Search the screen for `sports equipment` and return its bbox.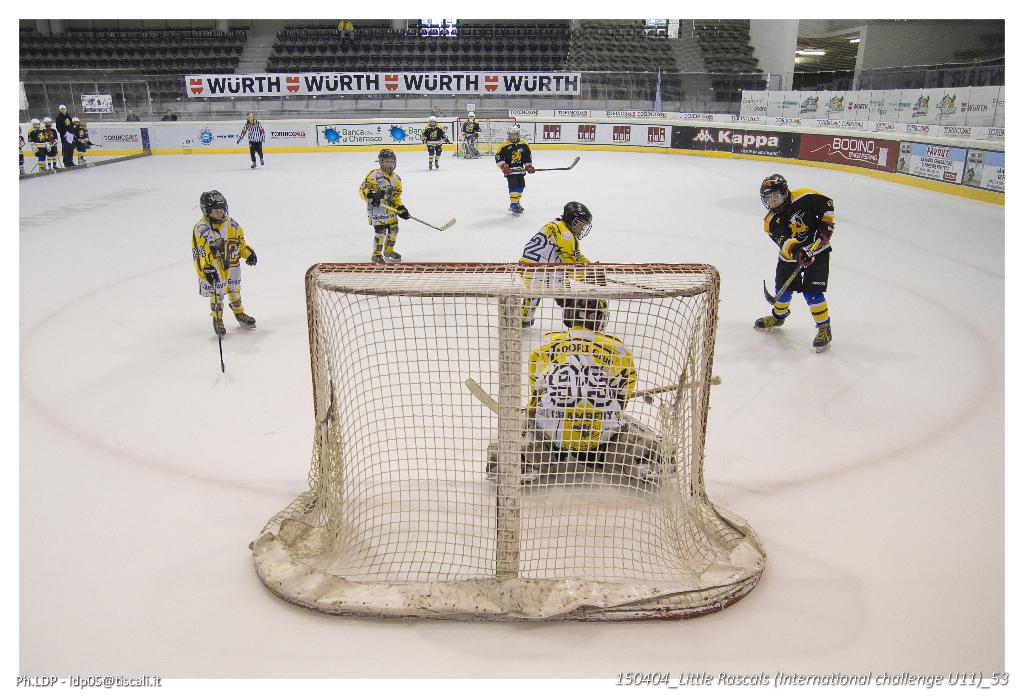
Found: left=376, top=203, right=459, bottom=233.
